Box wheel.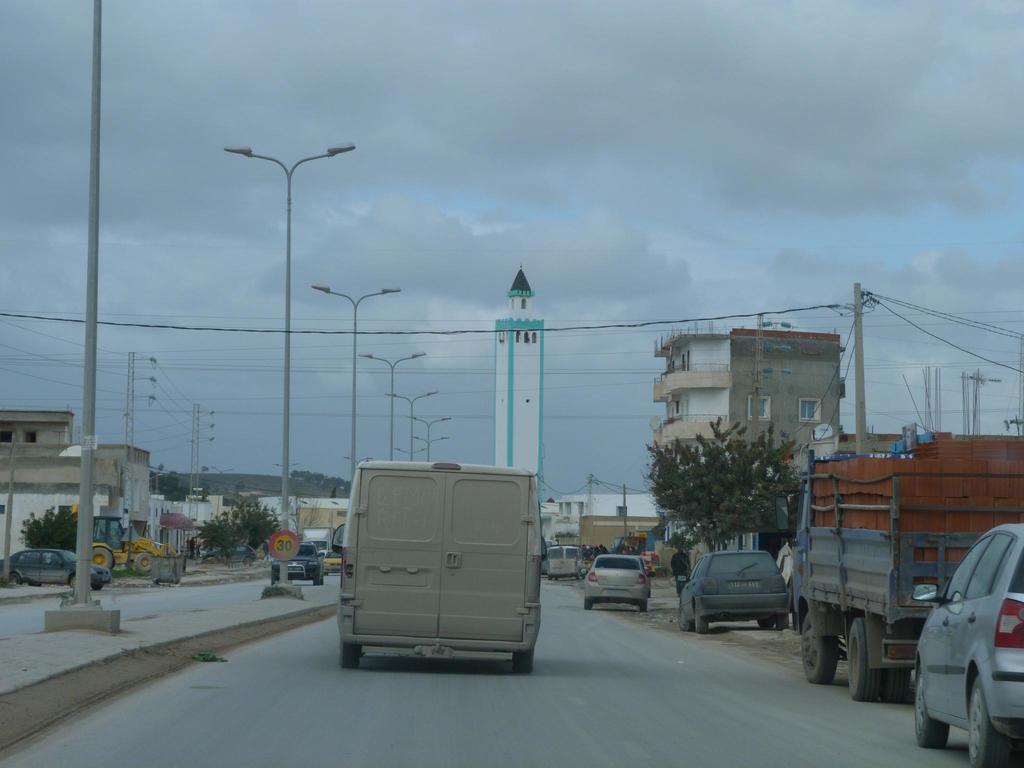
x1=321 y1=575 x2=326 y2=584.
